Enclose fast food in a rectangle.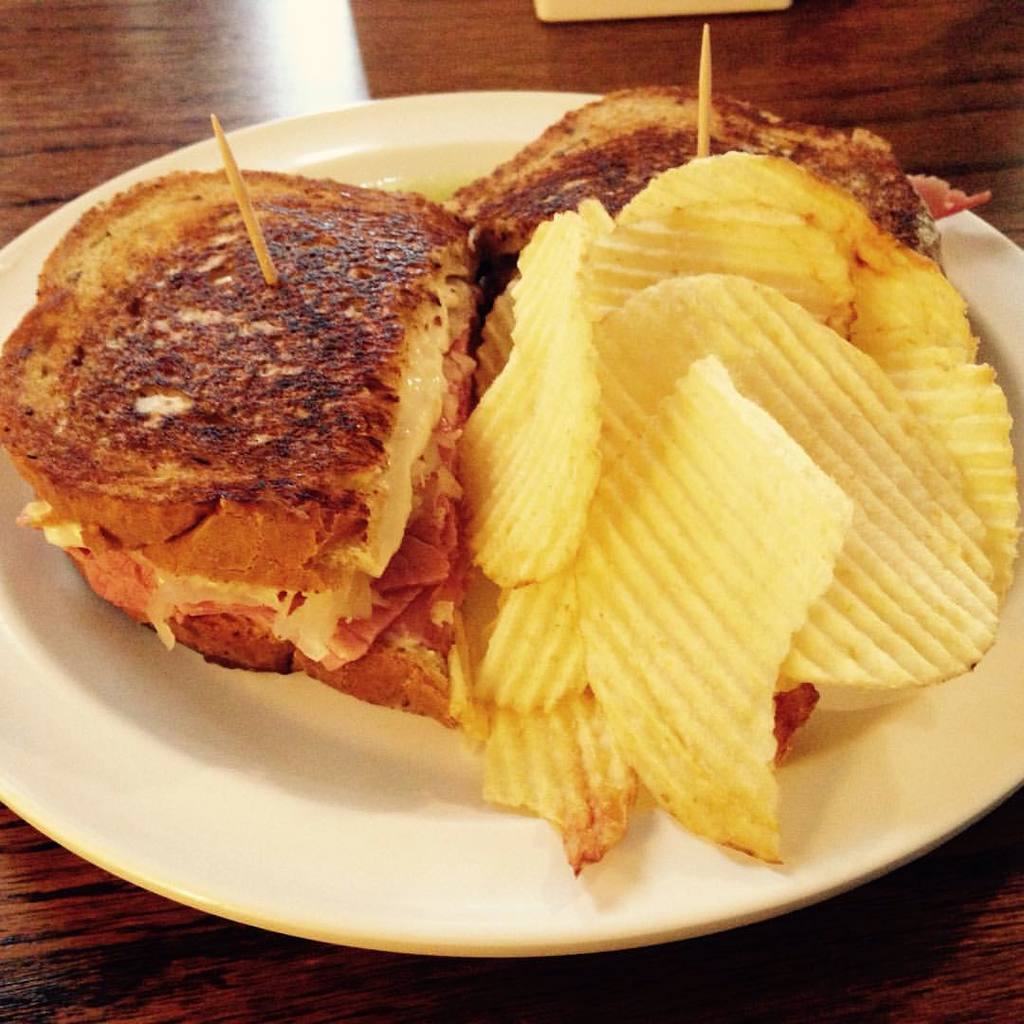
{"left": 440, "top": 81, "right": 989, "bottom": 273}.
